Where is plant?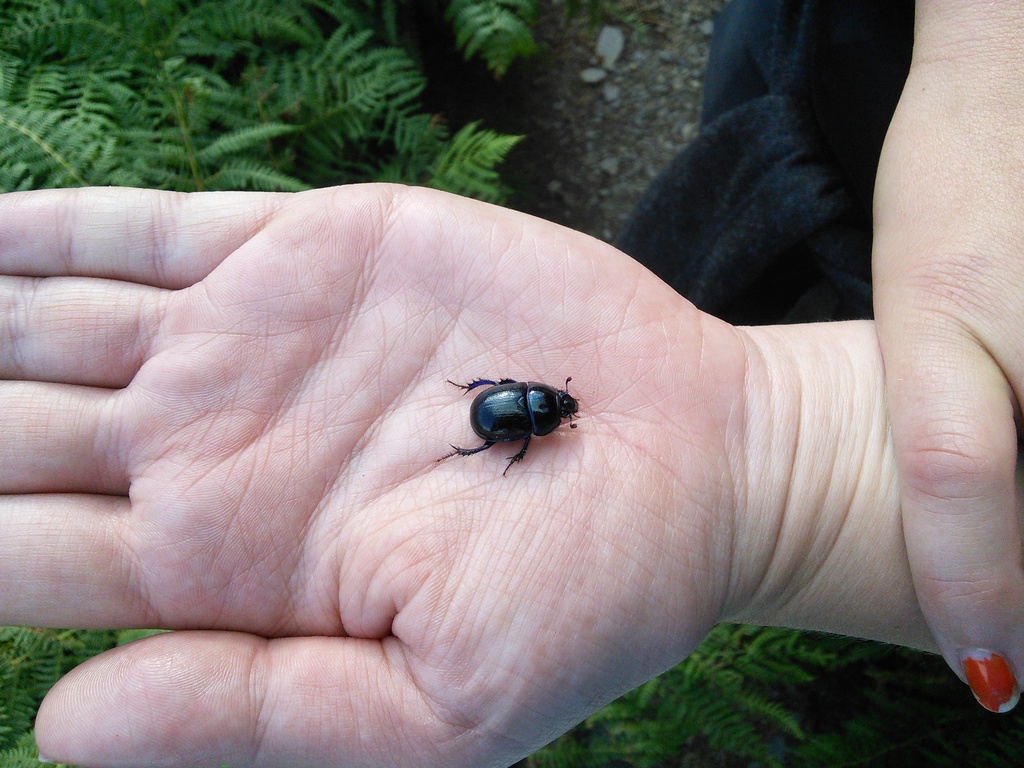
left=588, top=624, right=845, bottom=757.
